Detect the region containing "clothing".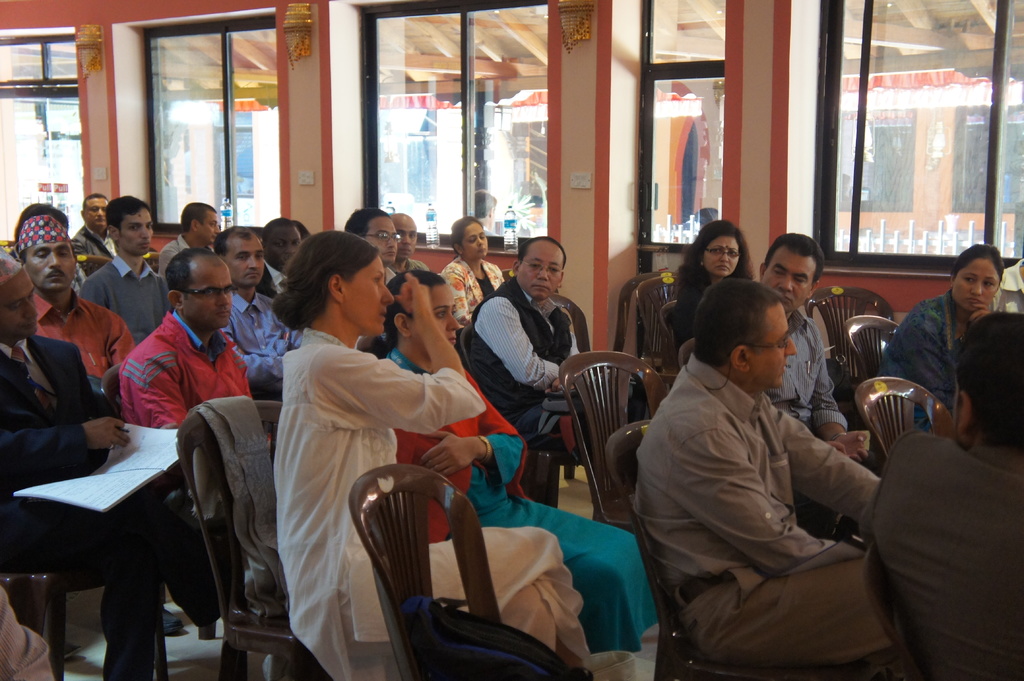
pyautogui.locateOnScreen(266, 328, 580, 680).
